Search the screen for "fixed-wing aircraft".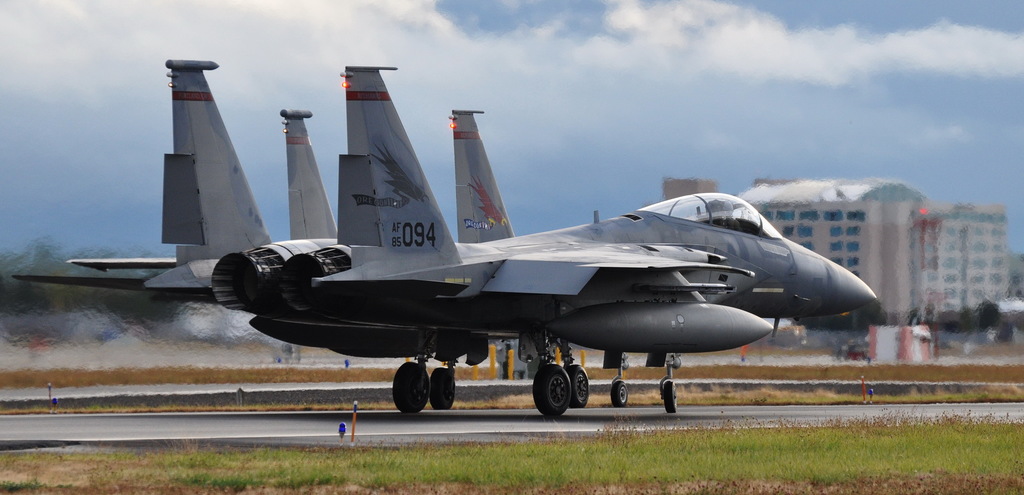
Found at box(11, 60, 881, 416).
